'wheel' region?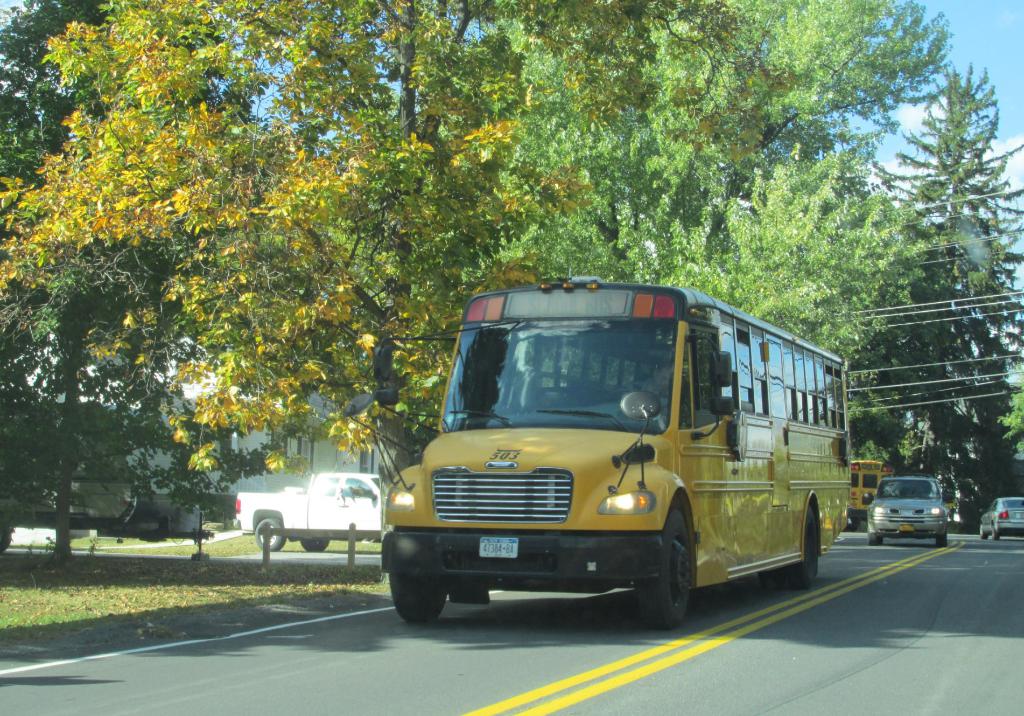
l=299, t=540, r=331, b=552
